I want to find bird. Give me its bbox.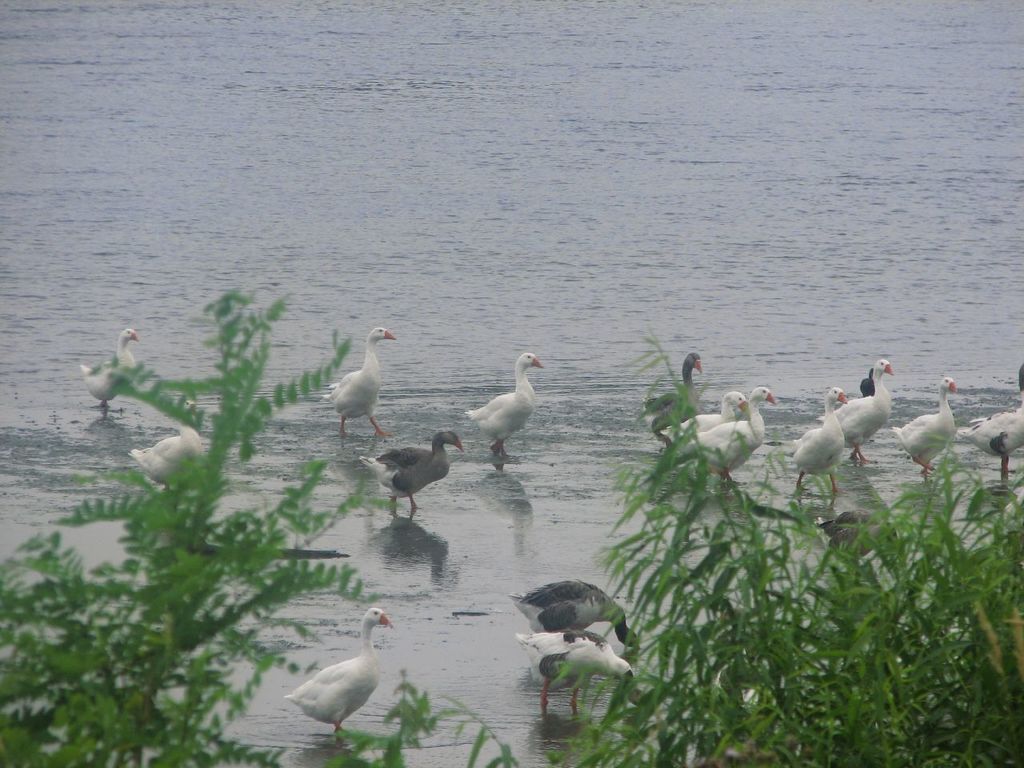
left=889, top=370, right=957, bottom=479.
